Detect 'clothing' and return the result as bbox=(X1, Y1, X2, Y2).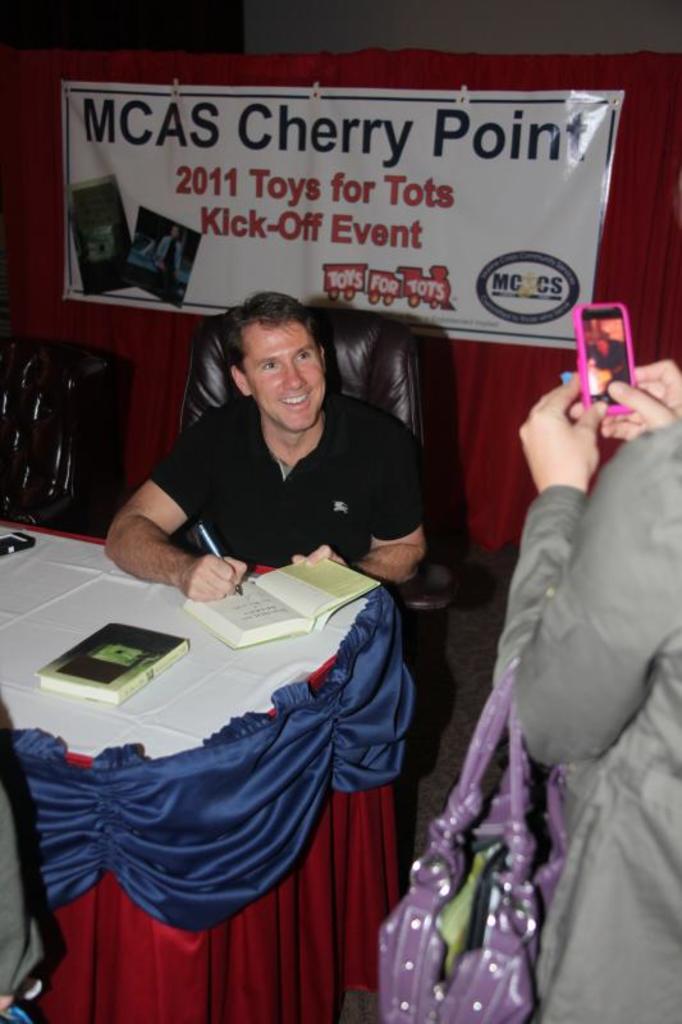
bbox=(148, 398, 426, 631).
